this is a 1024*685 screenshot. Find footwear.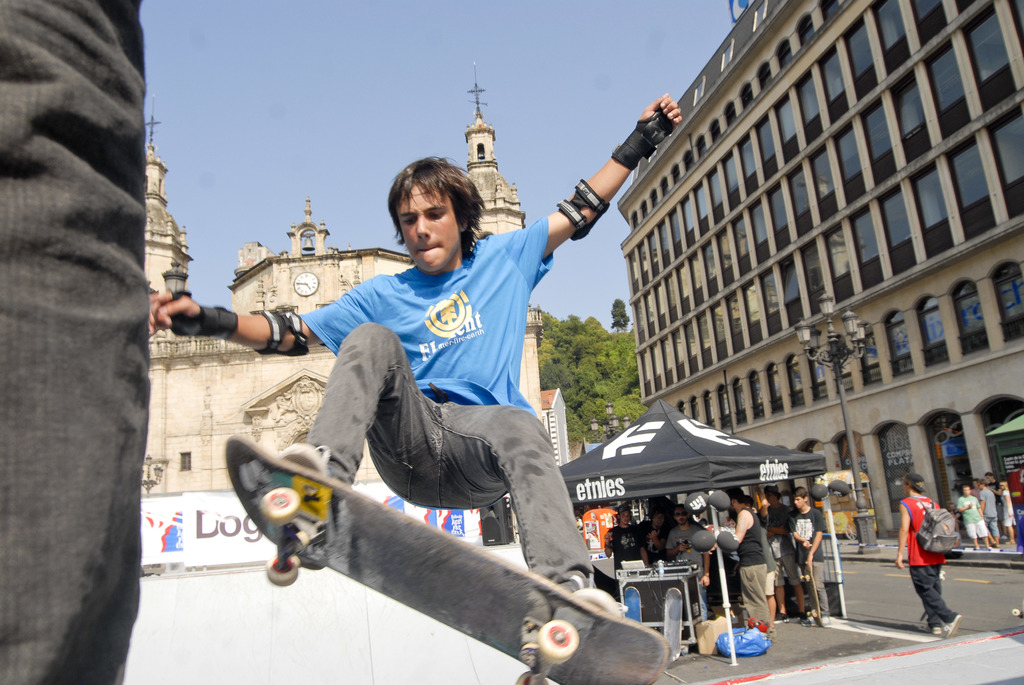
Bounding box: Rect(570, 590, 622, 618).
